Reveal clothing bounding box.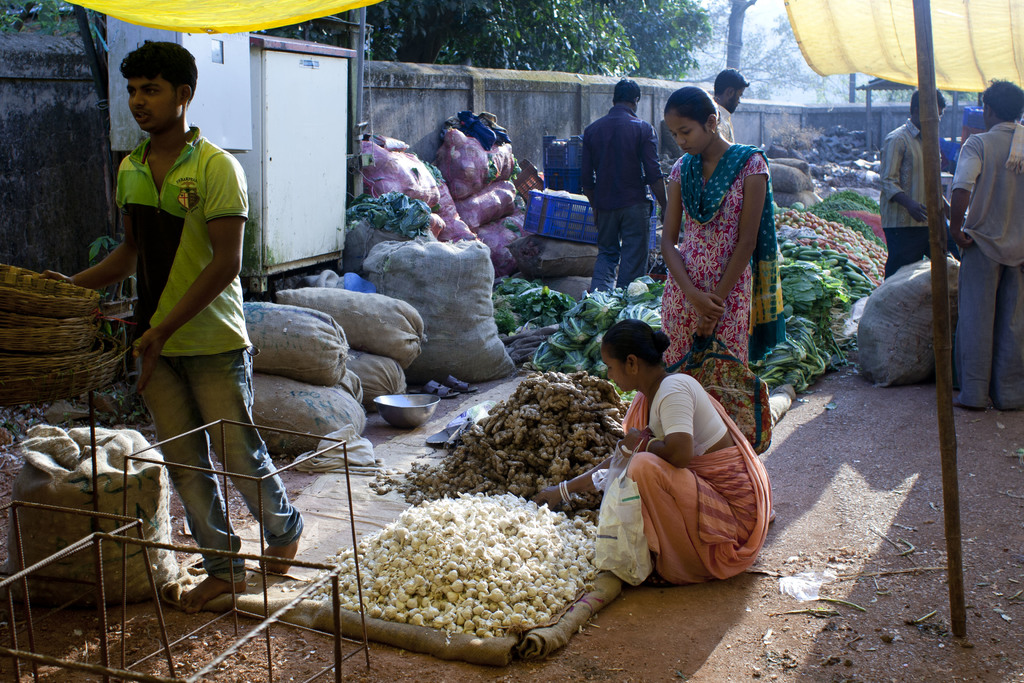
Revealed: detection(950, 126, 1023, 409).
